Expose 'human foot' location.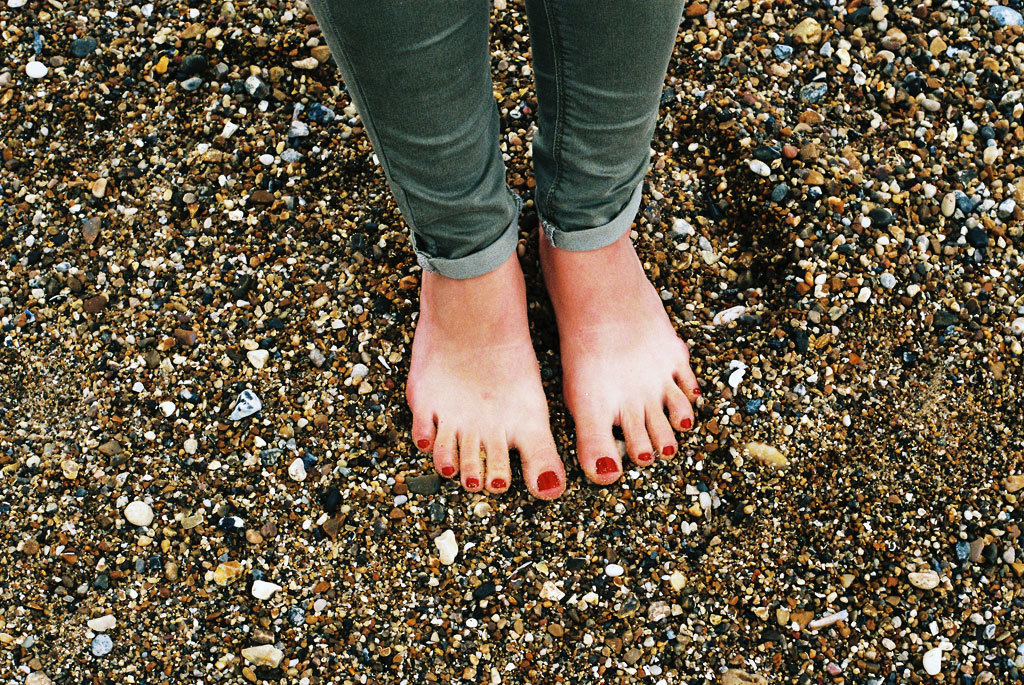
Exposed at bbox(532, 225, 706, 486).
